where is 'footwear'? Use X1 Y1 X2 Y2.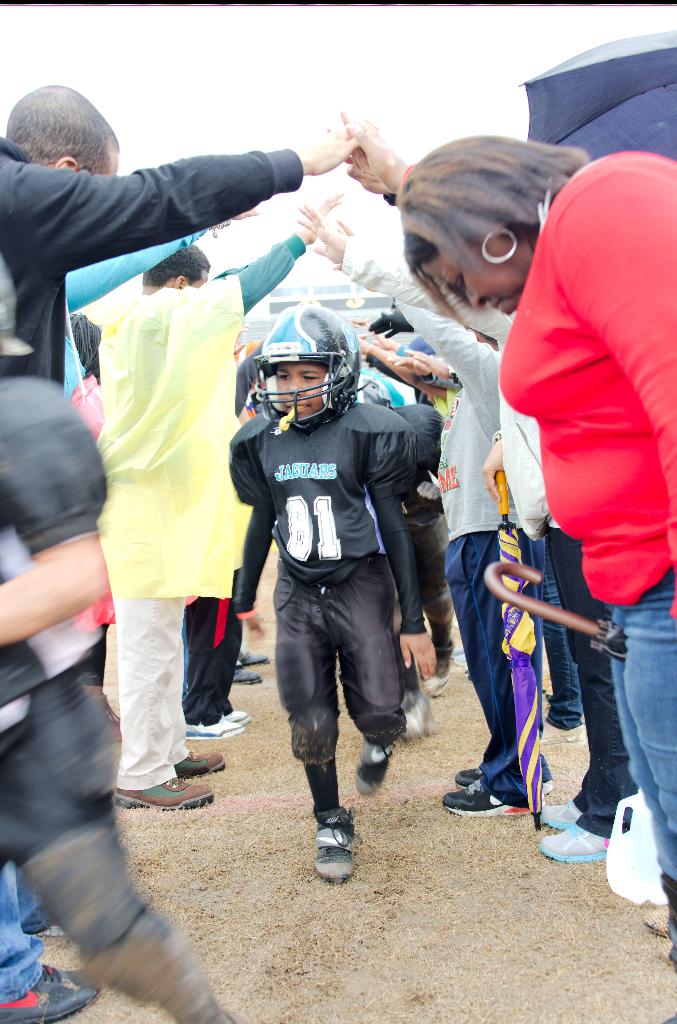
178 714 246 744.
